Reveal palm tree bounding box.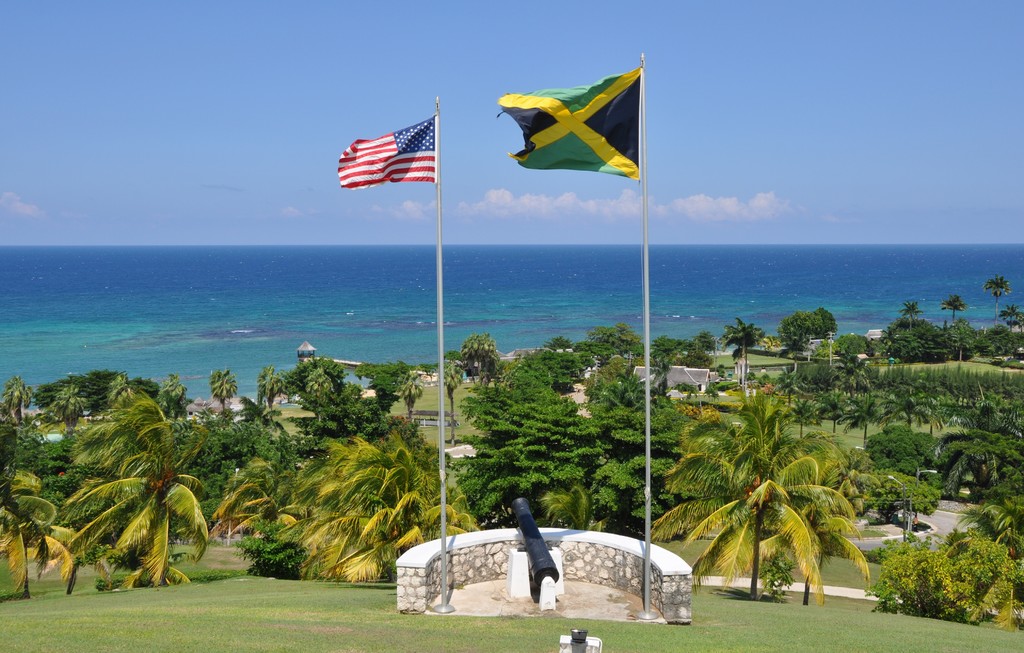
Revealed: (202,426,314,534).
